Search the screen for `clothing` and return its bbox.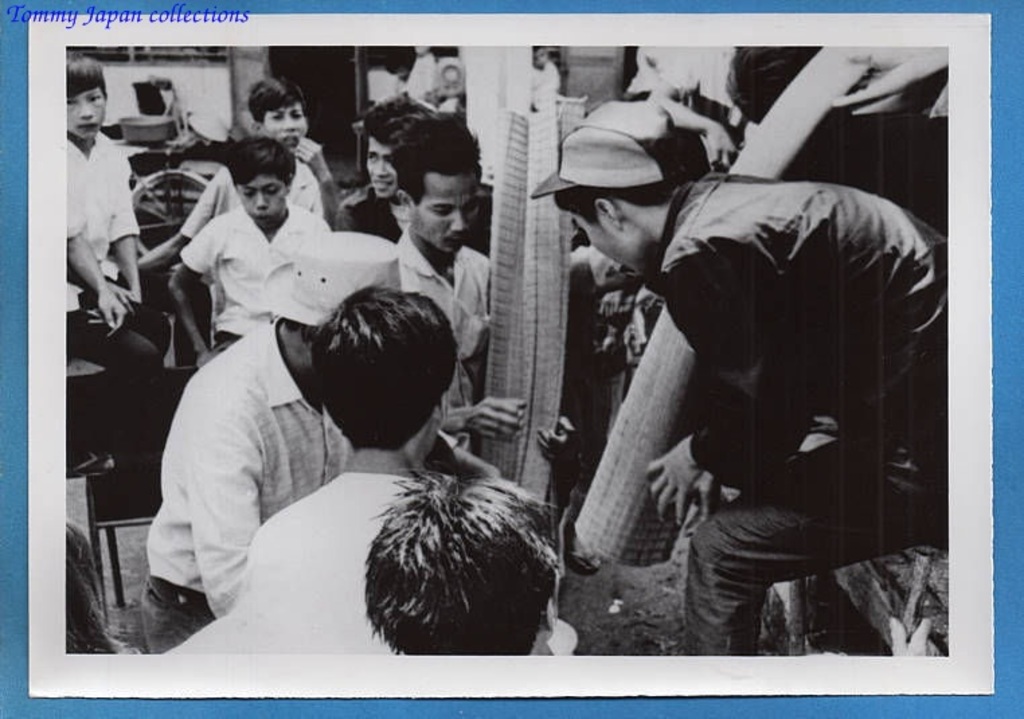
Found: crop(181, 145, 324, 228).
